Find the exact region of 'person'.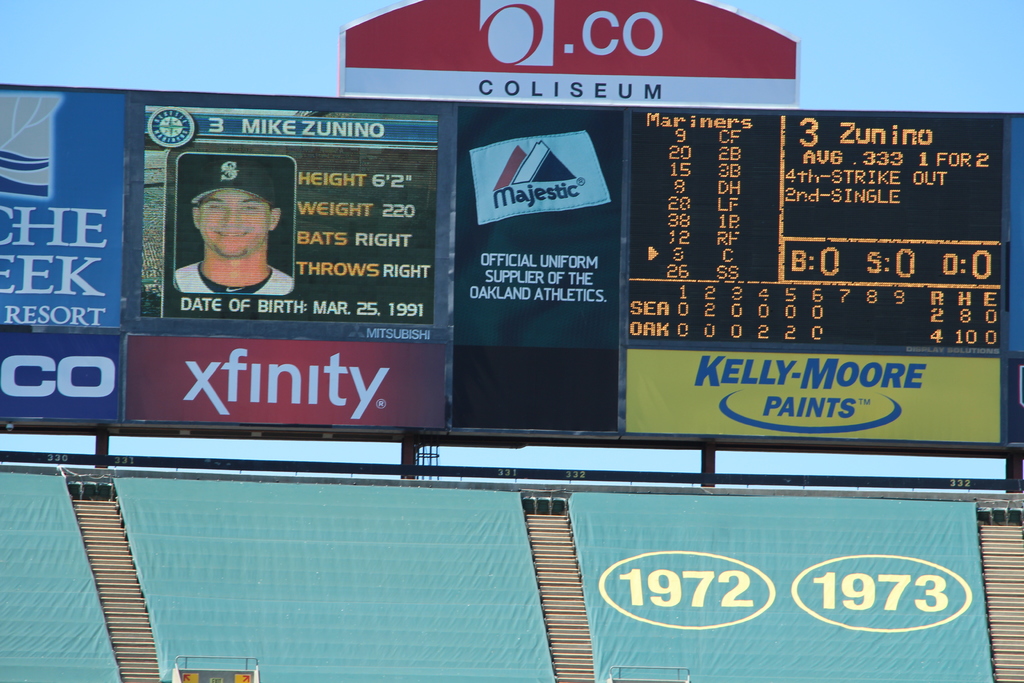
Exact region: l=173, t=152, r=292, b=301.
